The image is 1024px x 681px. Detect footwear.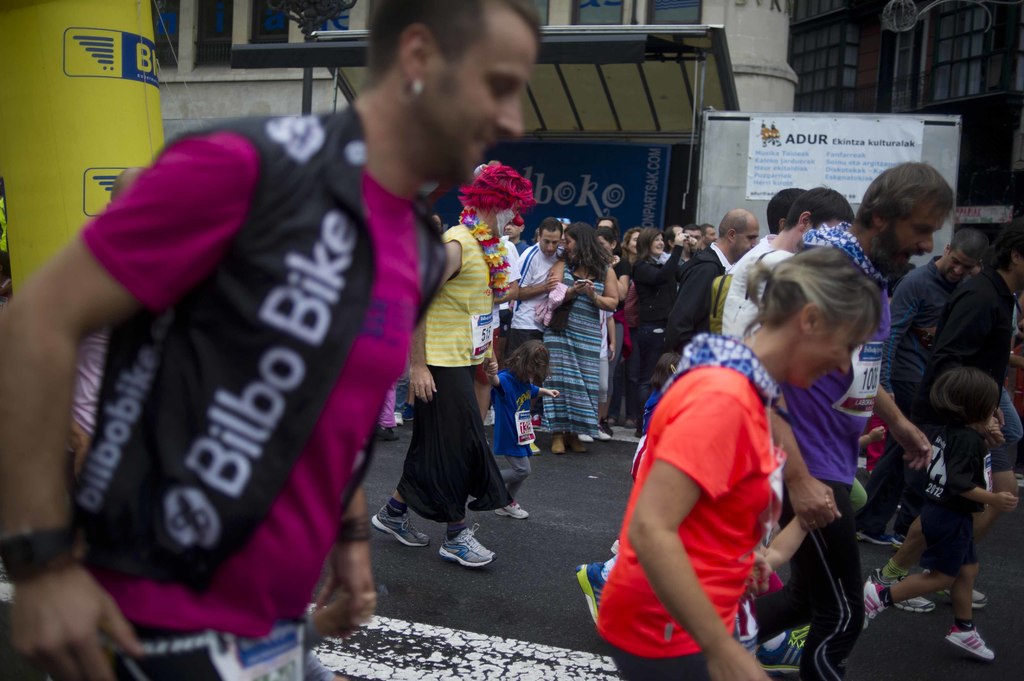
Detection: crop(369, 502, 430, 547).
